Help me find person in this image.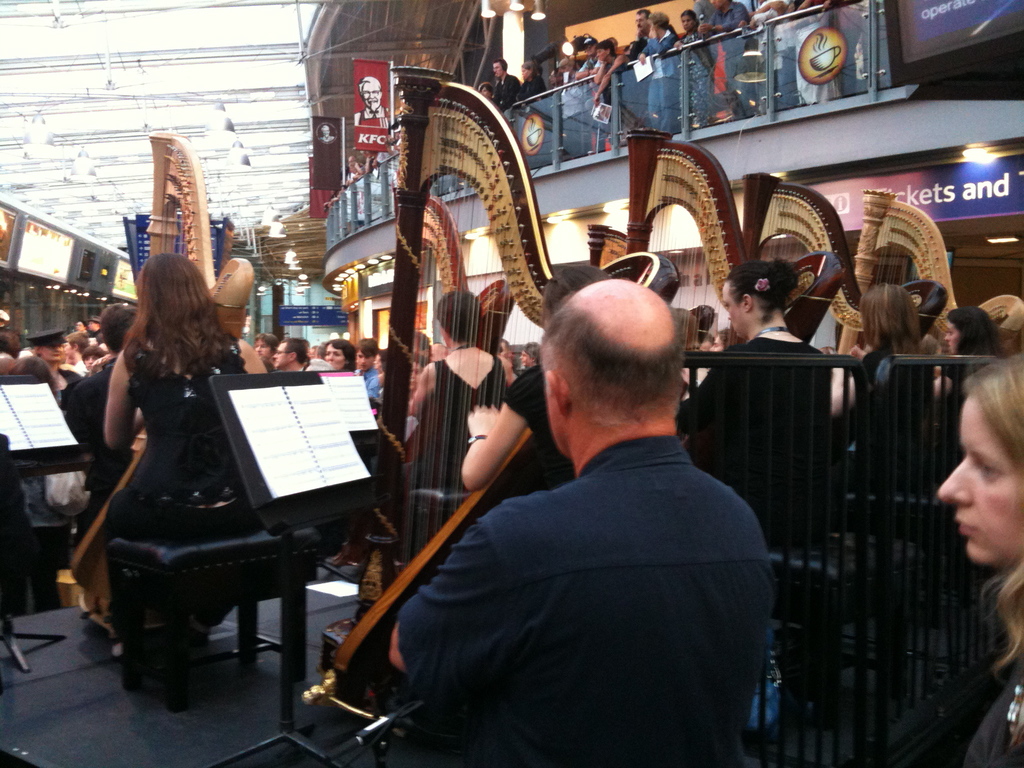
Found it: 273:337:318:371.
